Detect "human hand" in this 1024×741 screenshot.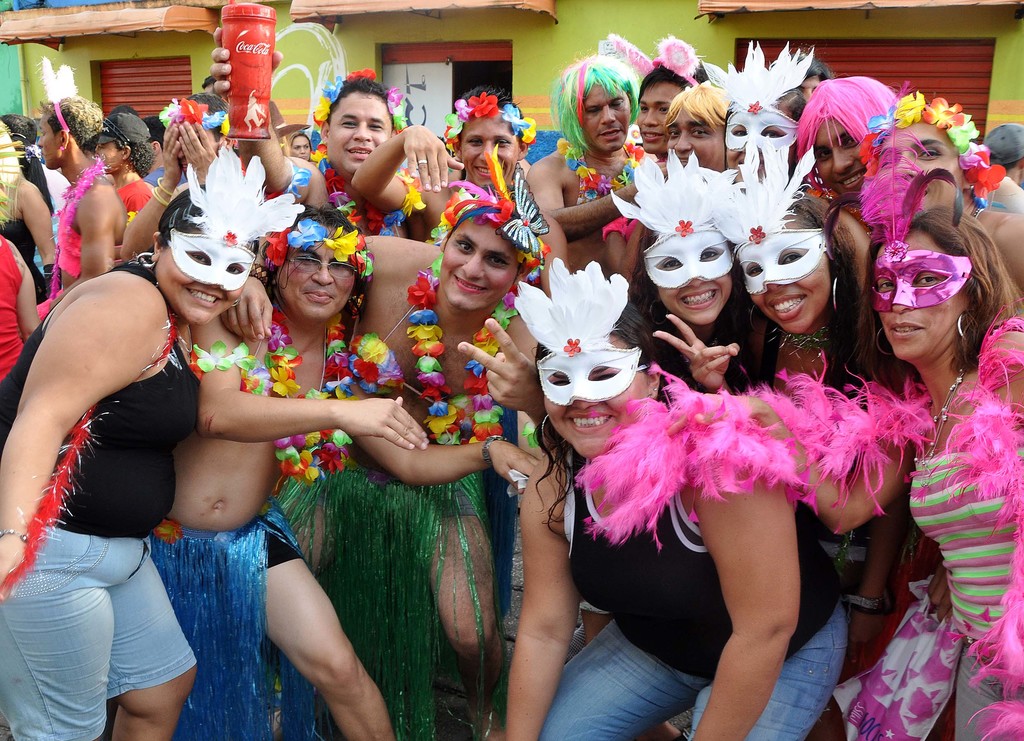
Detection: [x1=400, y1=124, x2=465, y2=195].
